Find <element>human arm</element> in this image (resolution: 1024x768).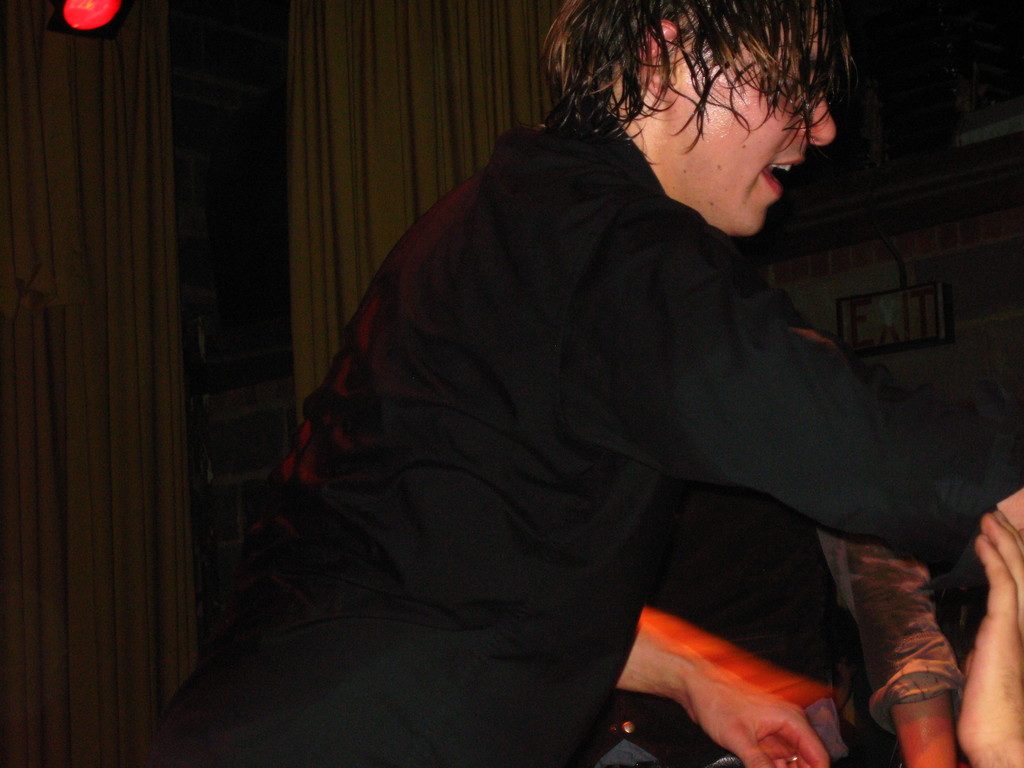
<bbox>956, 502, 1023, 767</bbox>.
